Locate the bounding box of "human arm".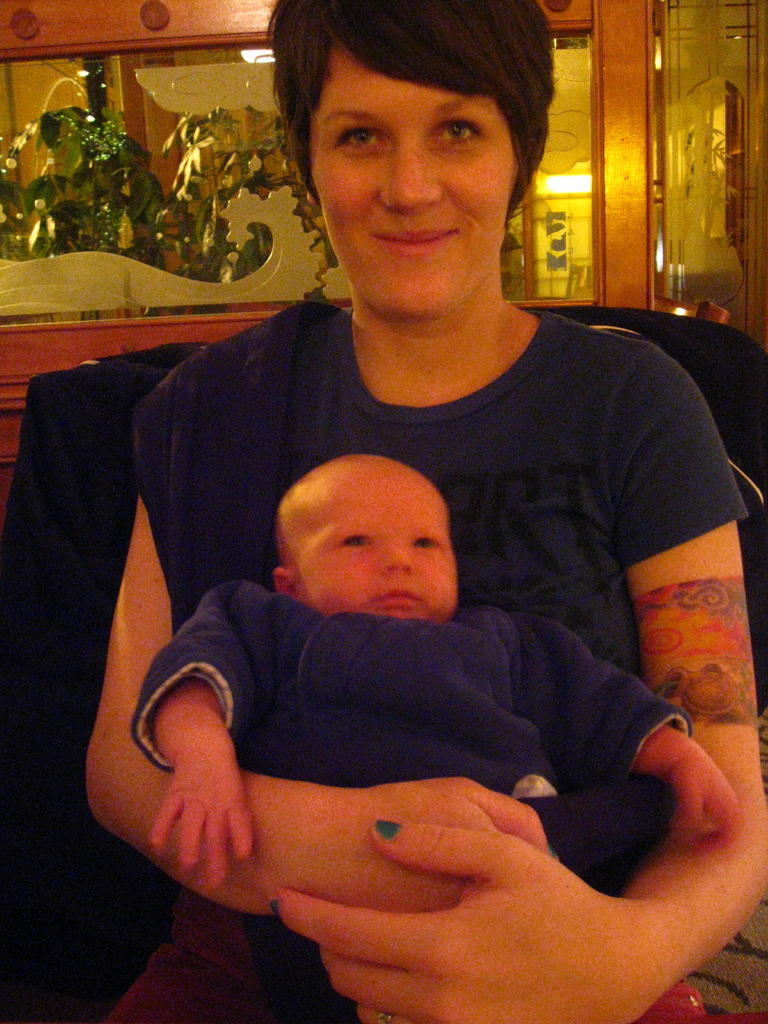
Bounding box: 529:605:758:853.
